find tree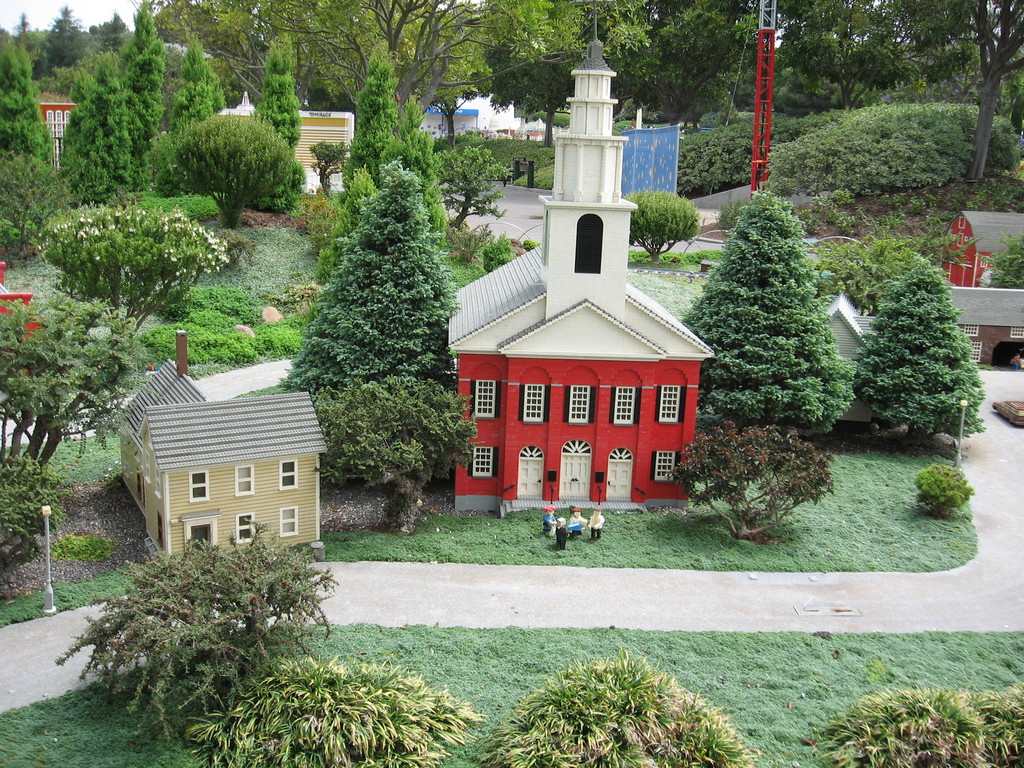
pyautogui.locateOnScreen(855, 259, 978, 438)
